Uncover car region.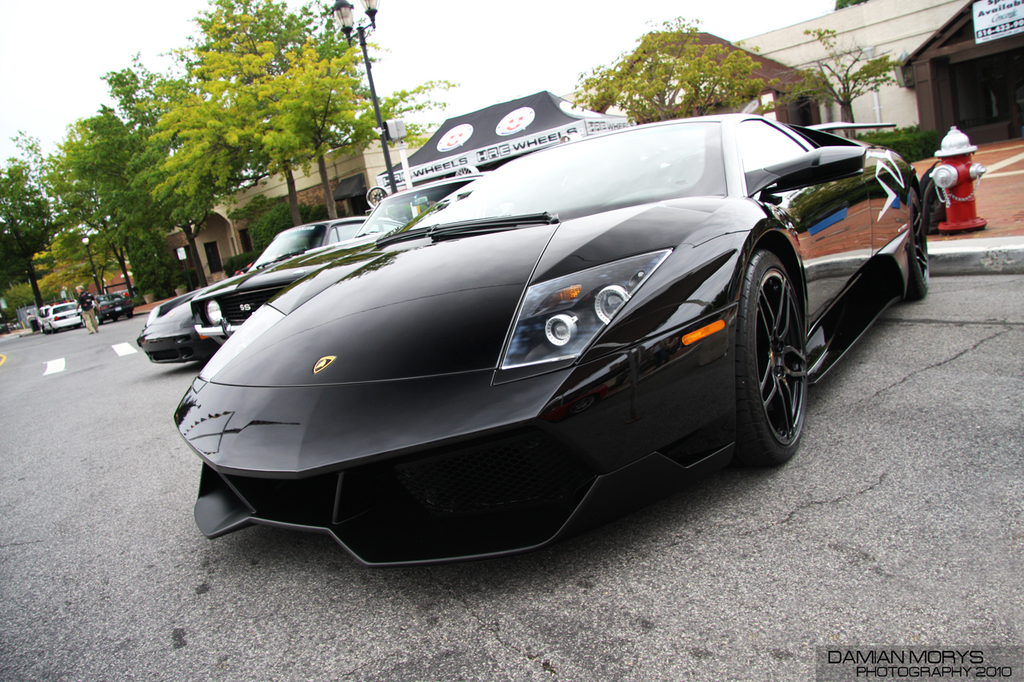
Uncovered: detection(167, 116, 952, 562).
